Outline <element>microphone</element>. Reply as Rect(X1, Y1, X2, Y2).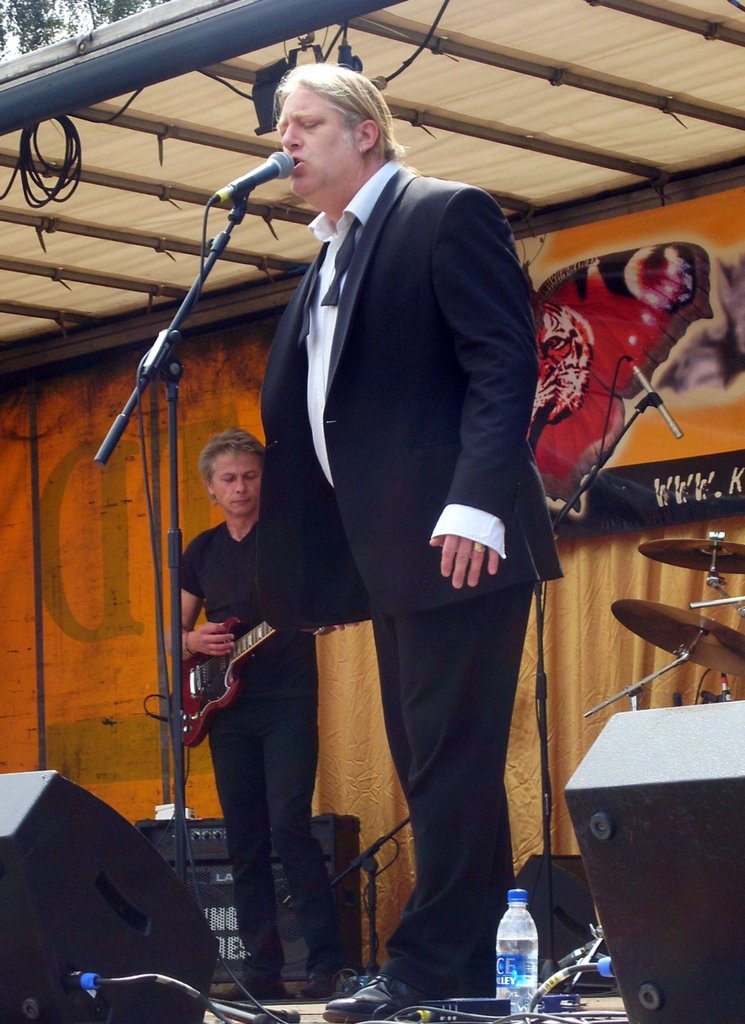
Rect(179, 141, 307, 222).
